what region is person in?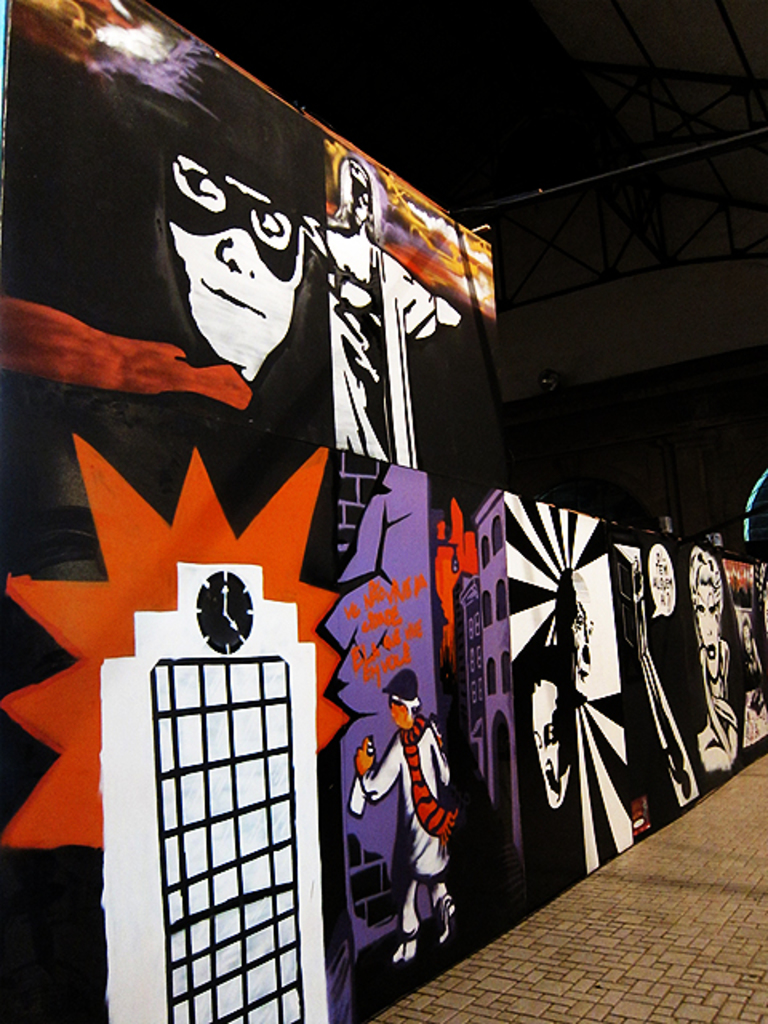
box(736, 610, 766, 675).
